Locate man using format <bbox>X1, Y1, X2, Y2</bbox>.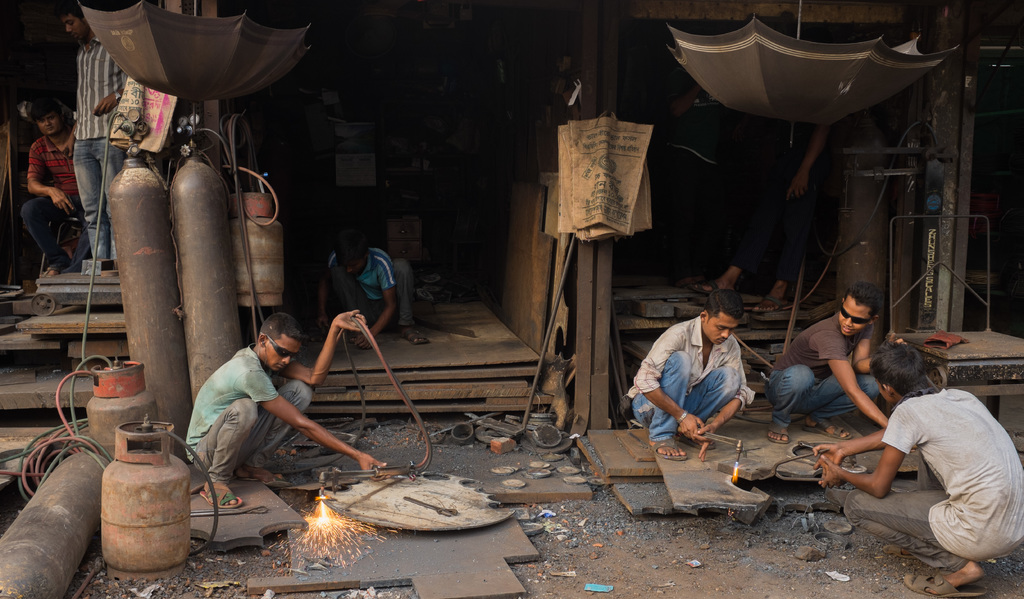
<bbox>19, 96, 95, 280</bbox>.
